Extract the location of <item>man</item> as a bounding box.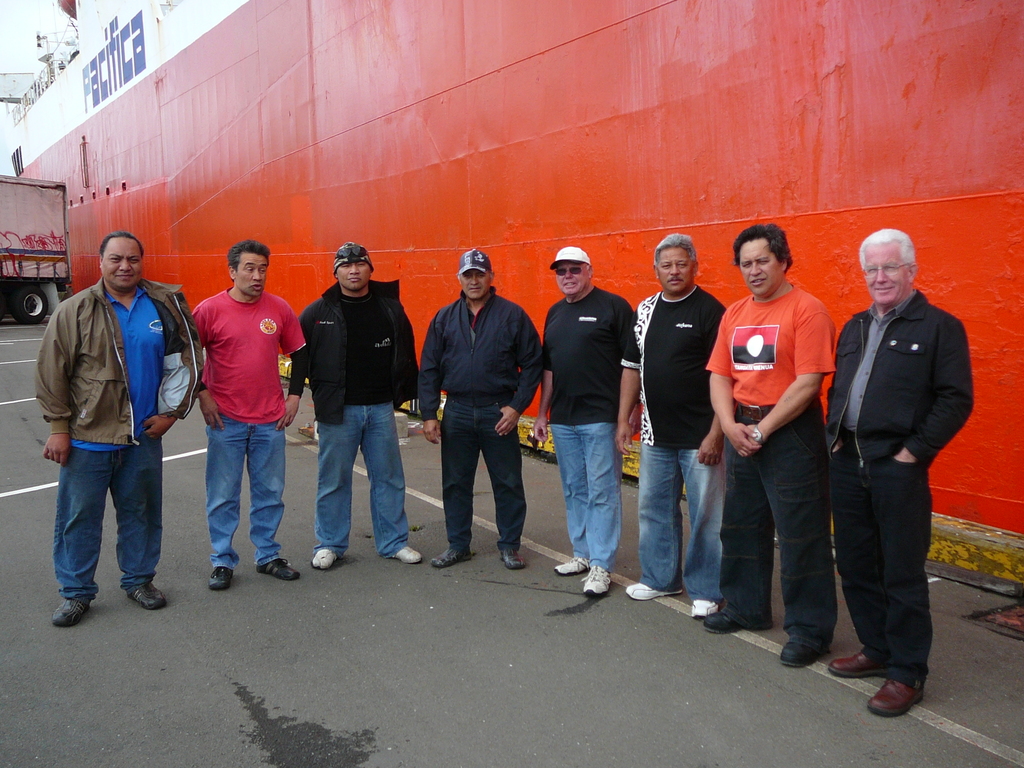
{"x1": 539, "y1": 245, "x2": 645, "y2": 594}.
